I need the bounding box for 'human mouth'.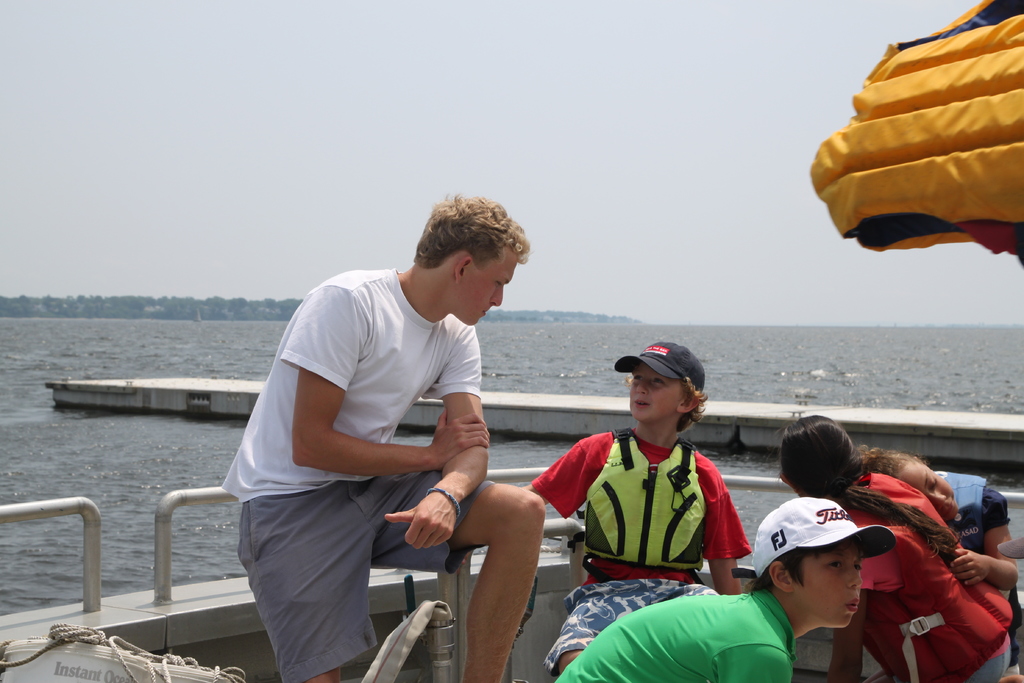
Here it is: rect(636, 400, 648, 410).
